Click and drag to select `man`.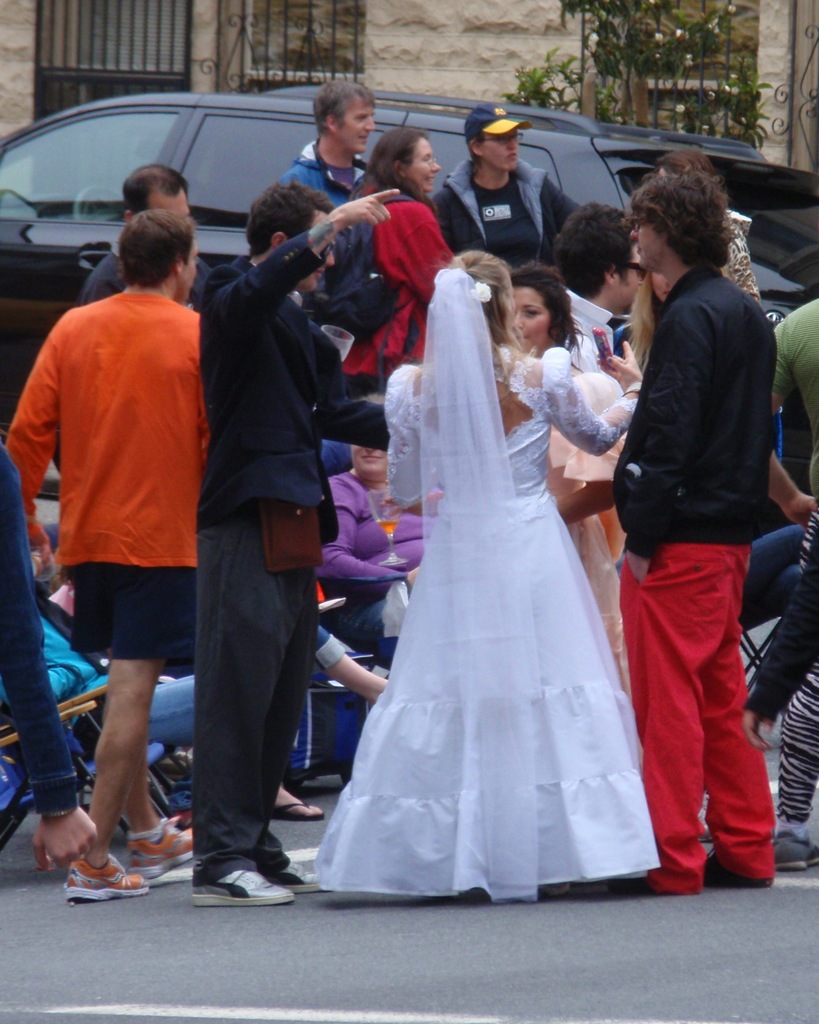
Selection: crop(612, 168, 793, 915).
